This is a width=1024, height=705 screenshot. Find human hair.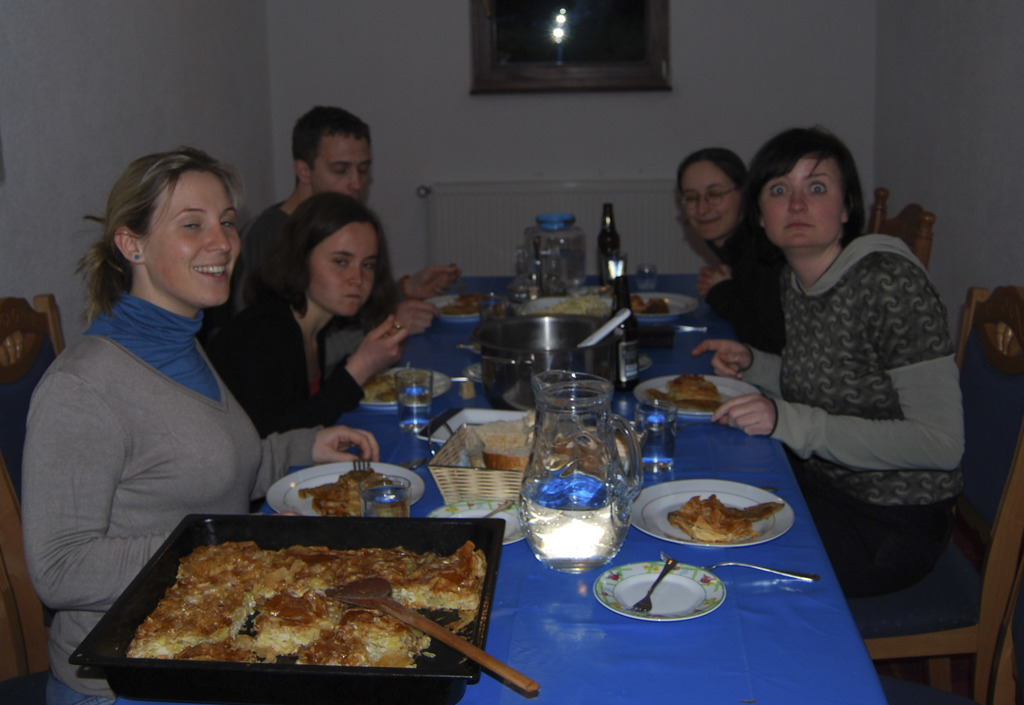
Bounding box: <region>703, 126, 868, 353</region>.
